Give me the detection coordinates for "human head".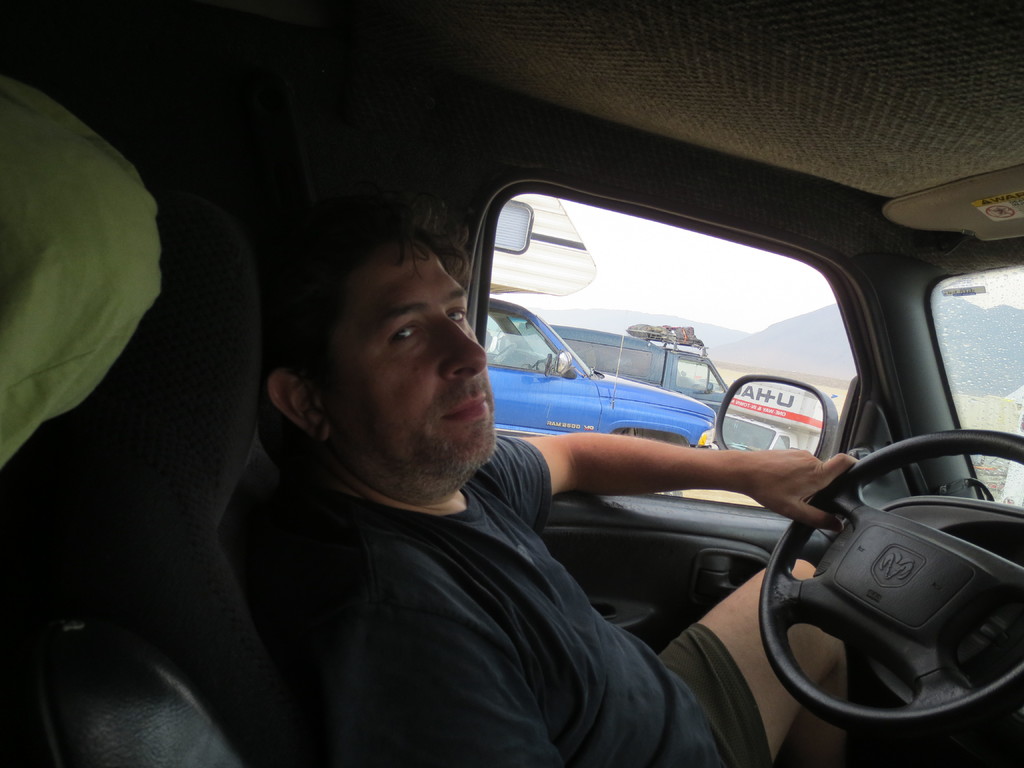
{"left": 292, "top": 209, "right": 483, "bottom": 473}.
